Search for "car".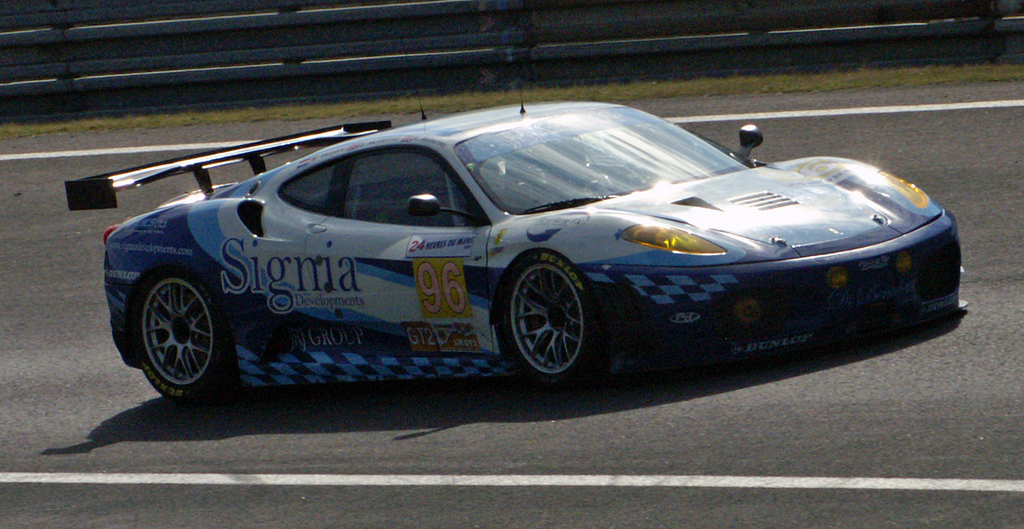
Found at [x1=62, y1=35, x2=966, y2=404].
